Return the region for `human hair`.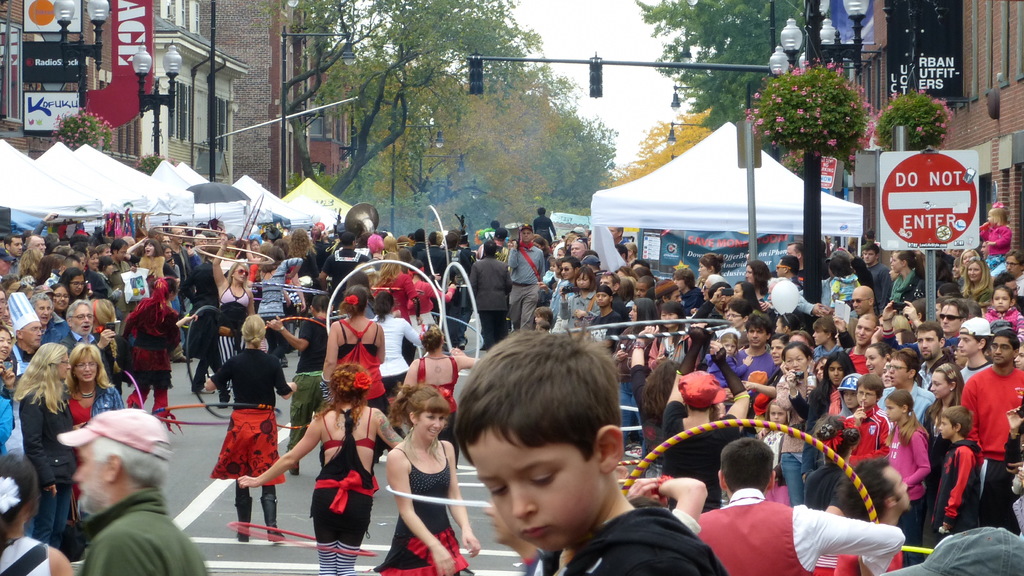
pyautogui.locateOnScreen(536, 206, 547, 215).
